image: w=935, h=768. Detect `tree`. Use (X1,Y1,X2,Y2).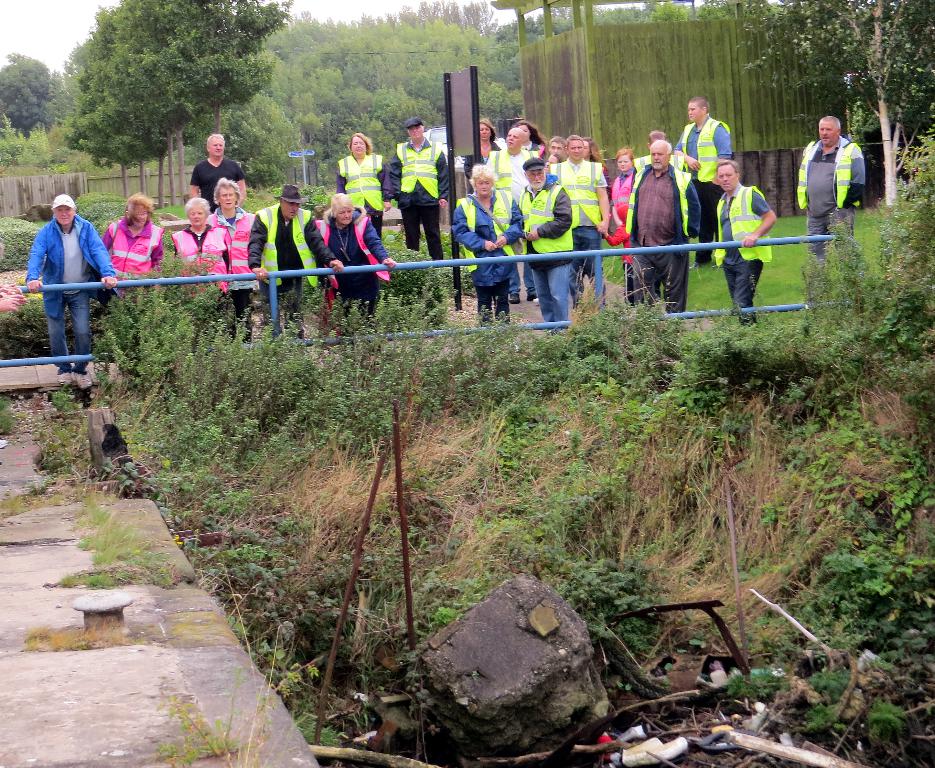
(56,0,295,209).
